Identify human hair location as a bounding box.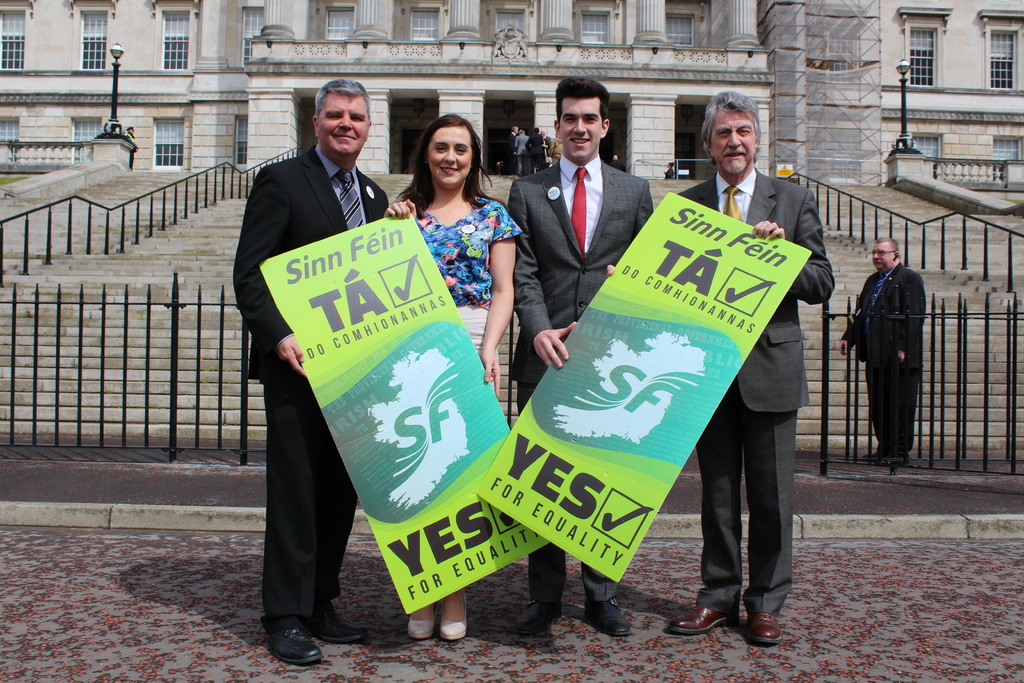
<box>314,69,363,117</box>.
